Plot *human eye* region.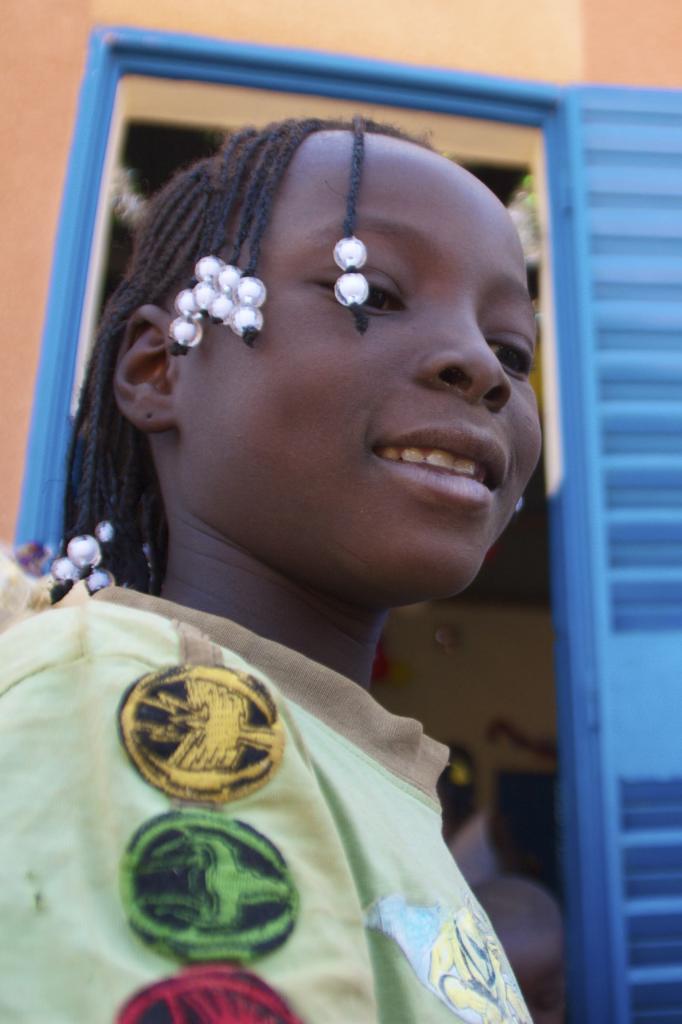
Plotted at bbox(320, 260, 429, 314).
